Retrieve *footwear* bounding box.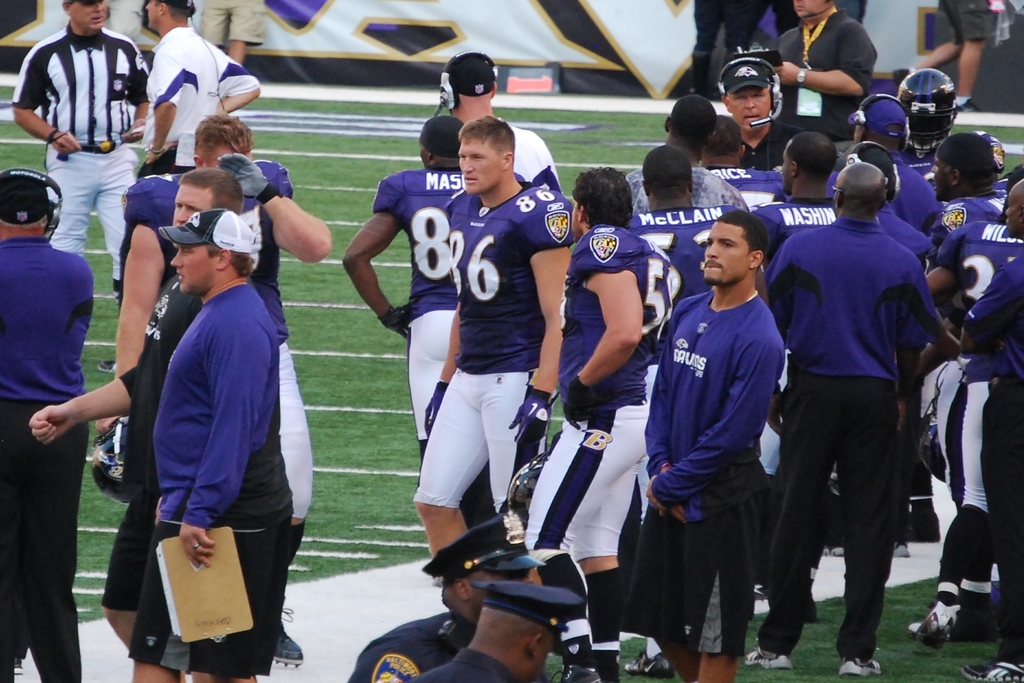
Bounding box: 273,598,305,667.
